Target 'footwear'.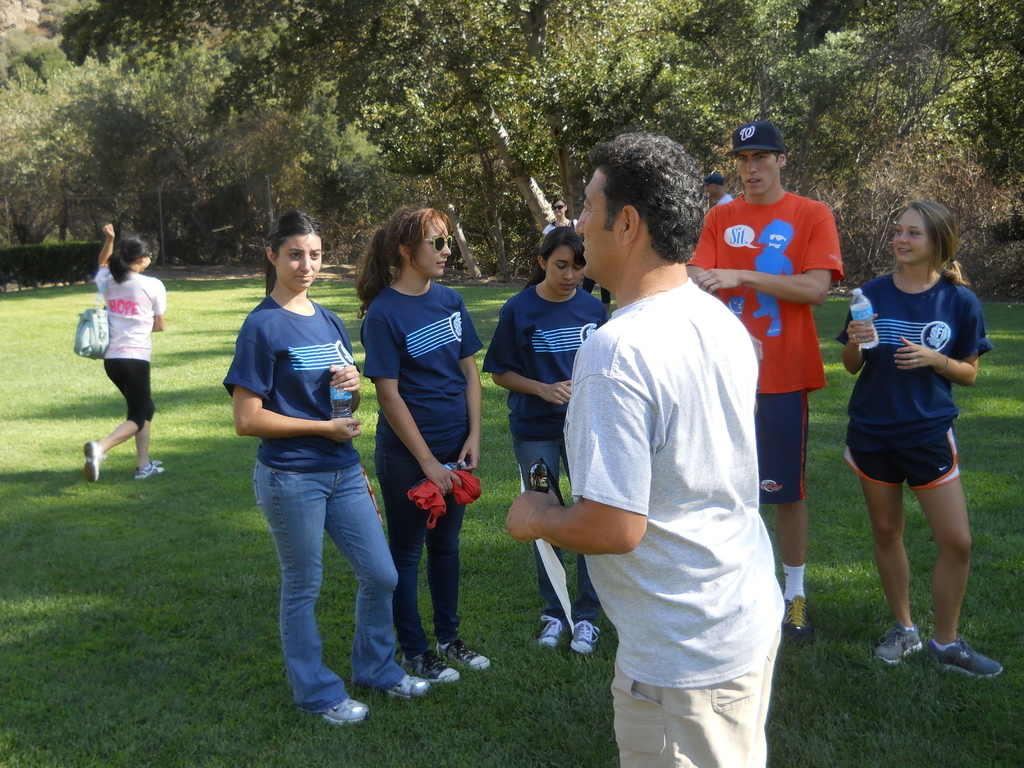
Target region: bbox=[779, 594, 809, 643].
